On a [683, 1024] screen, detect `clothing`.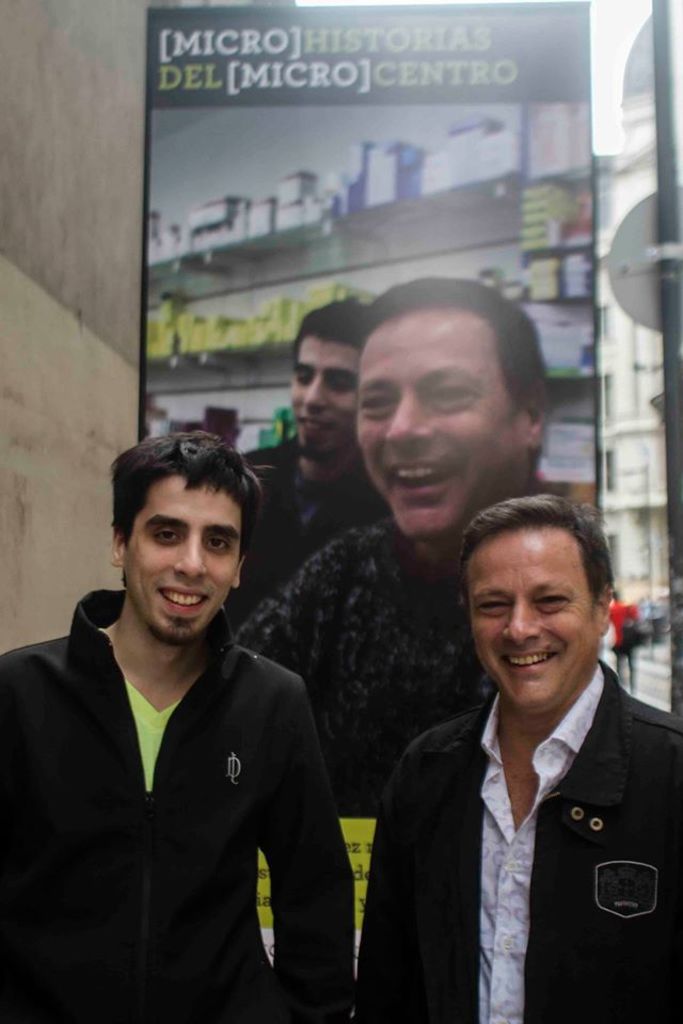
left=13, top=609, right=359, bottom=1023.
